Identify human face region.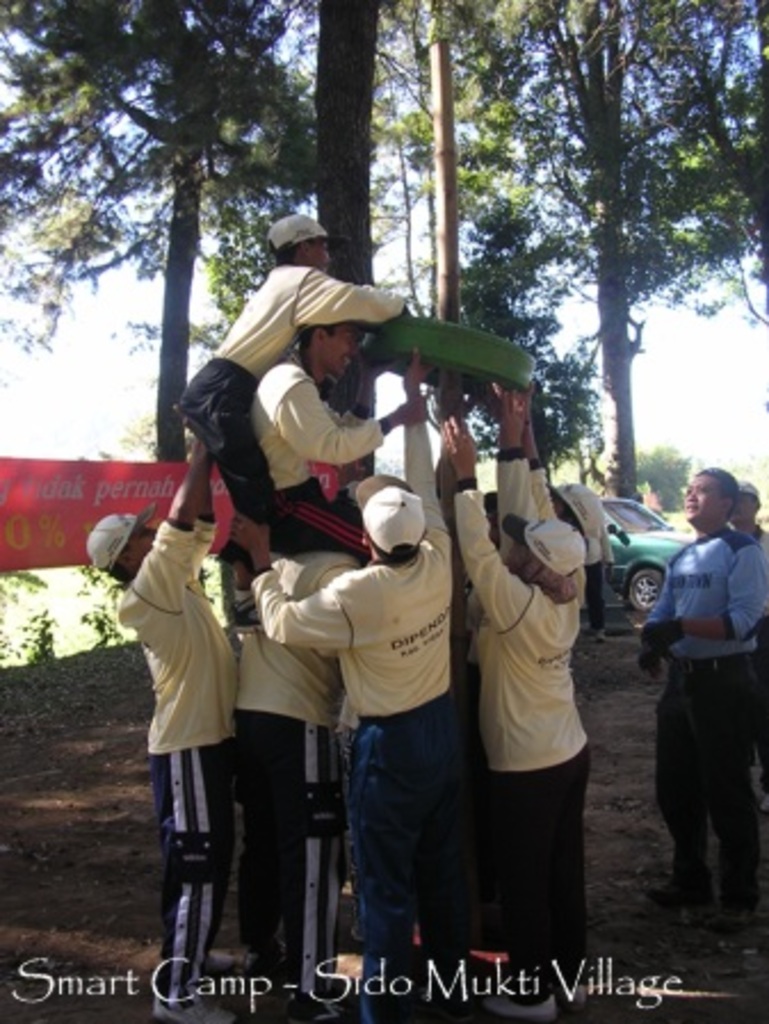
Region: [x1=504, y1=536, x2=541, y2=582].
